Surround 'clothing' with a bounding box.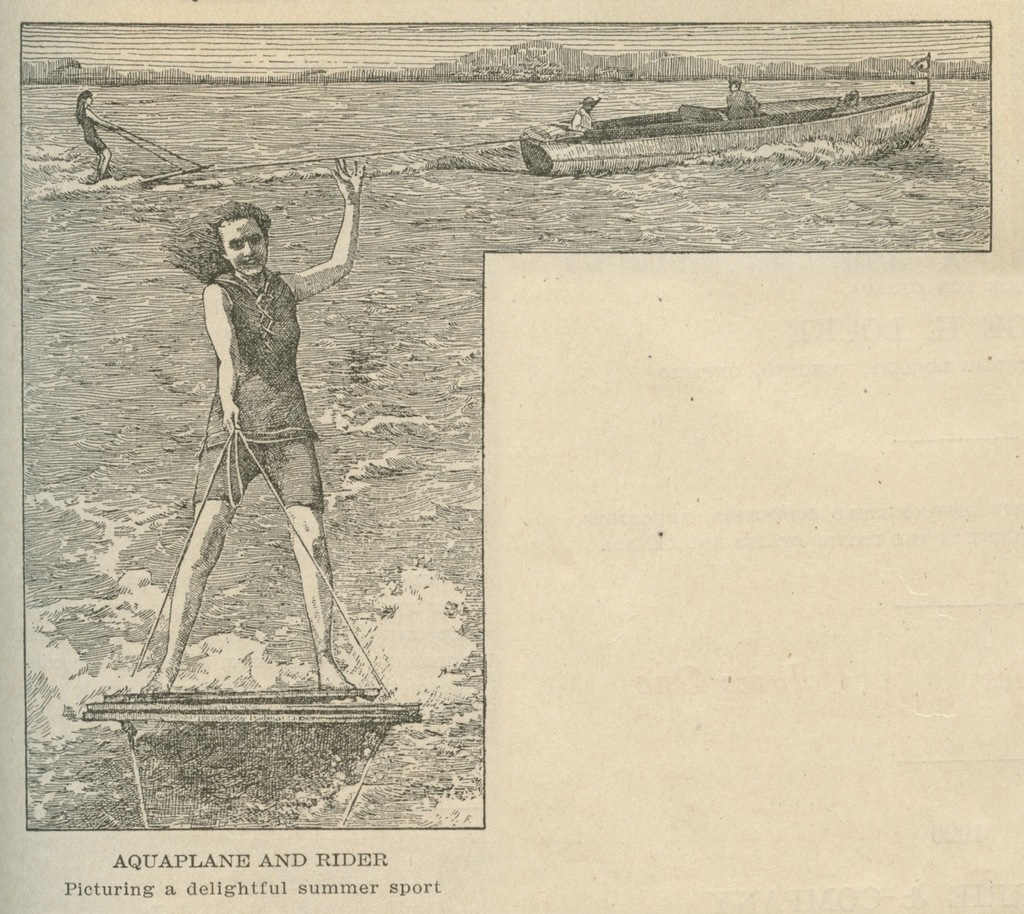
box=[189, 259, 324, 509].
